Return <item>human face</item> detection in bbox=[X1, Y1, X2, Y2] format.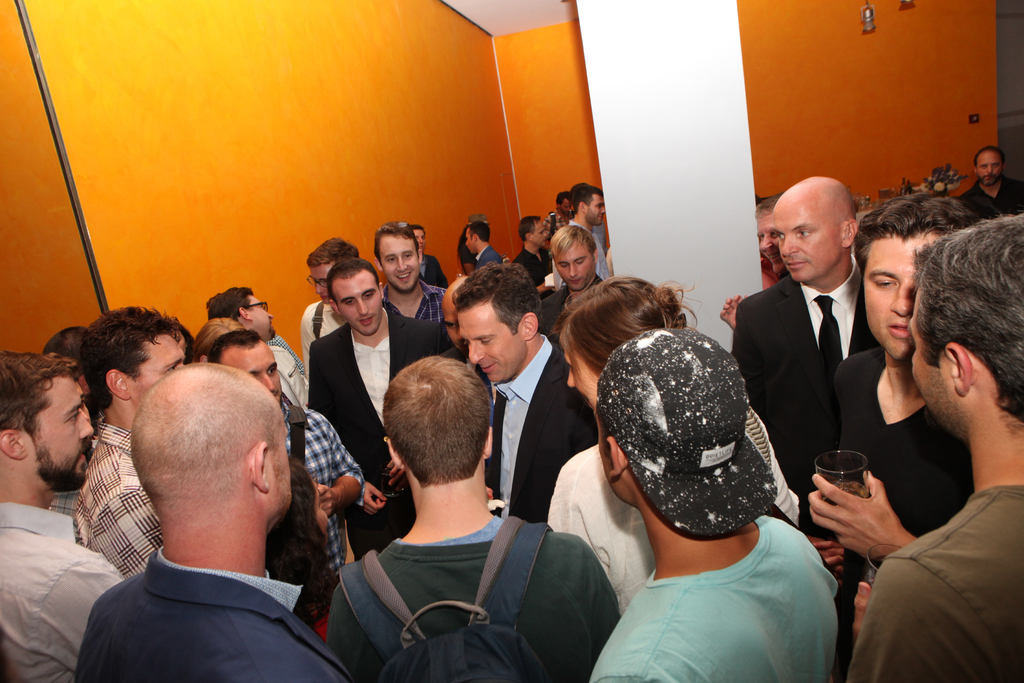
bbox=[907, 264, 948, 432].
